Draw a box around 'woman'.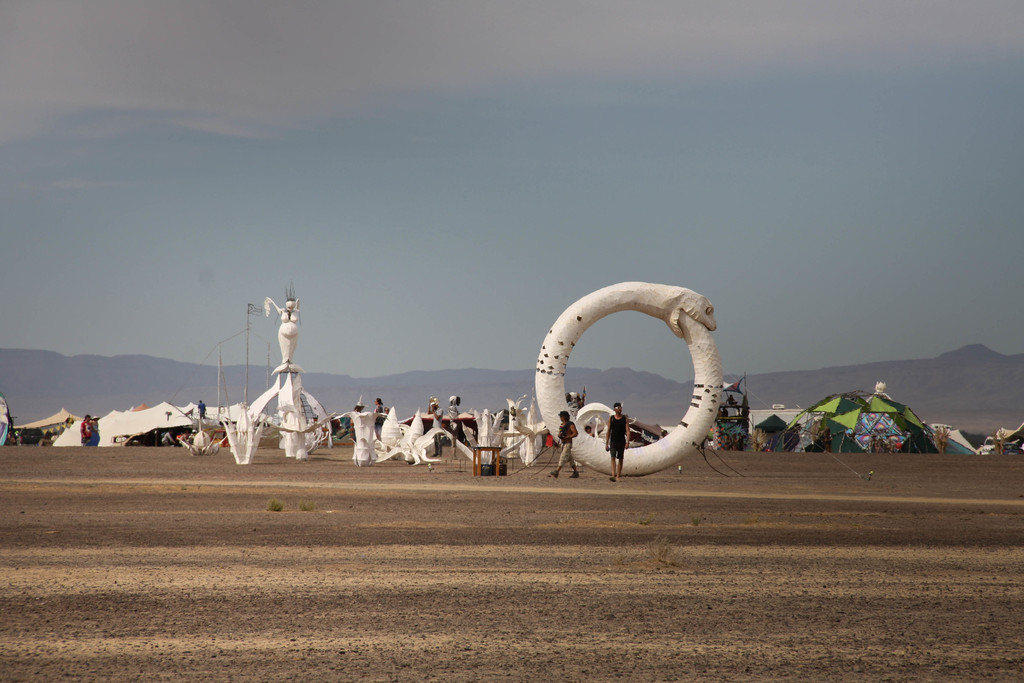
Rect(348, 393, 369, 442).
